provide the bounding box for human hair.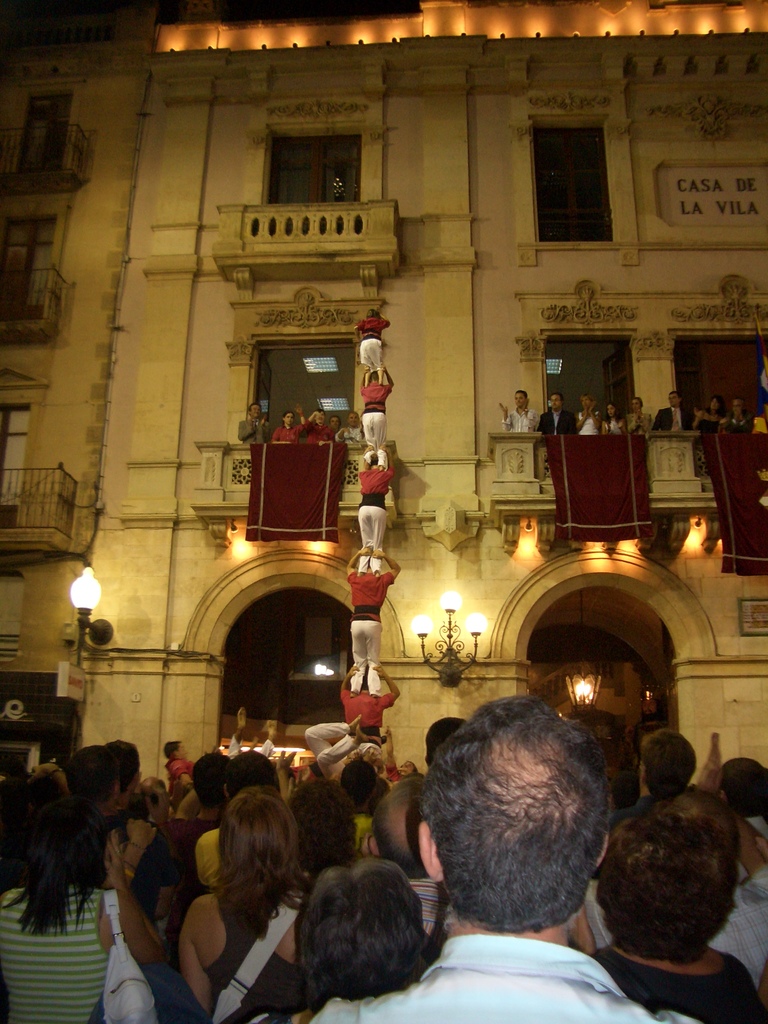
left=277, top=785, right=365, bottom=869.
